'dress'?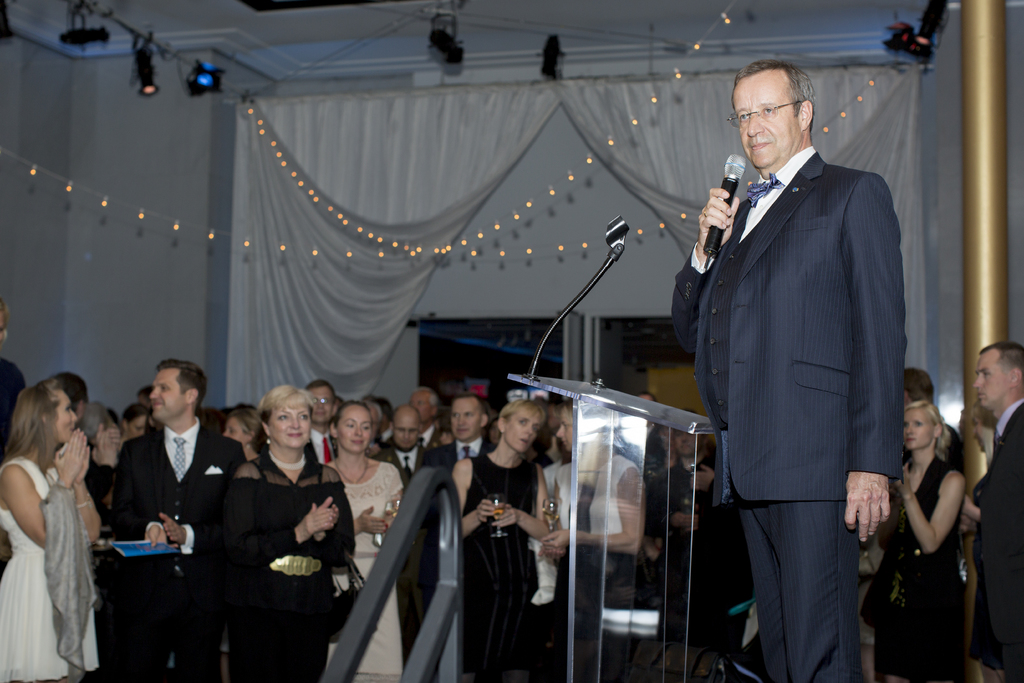
crop(862, 451, 971, 682)
